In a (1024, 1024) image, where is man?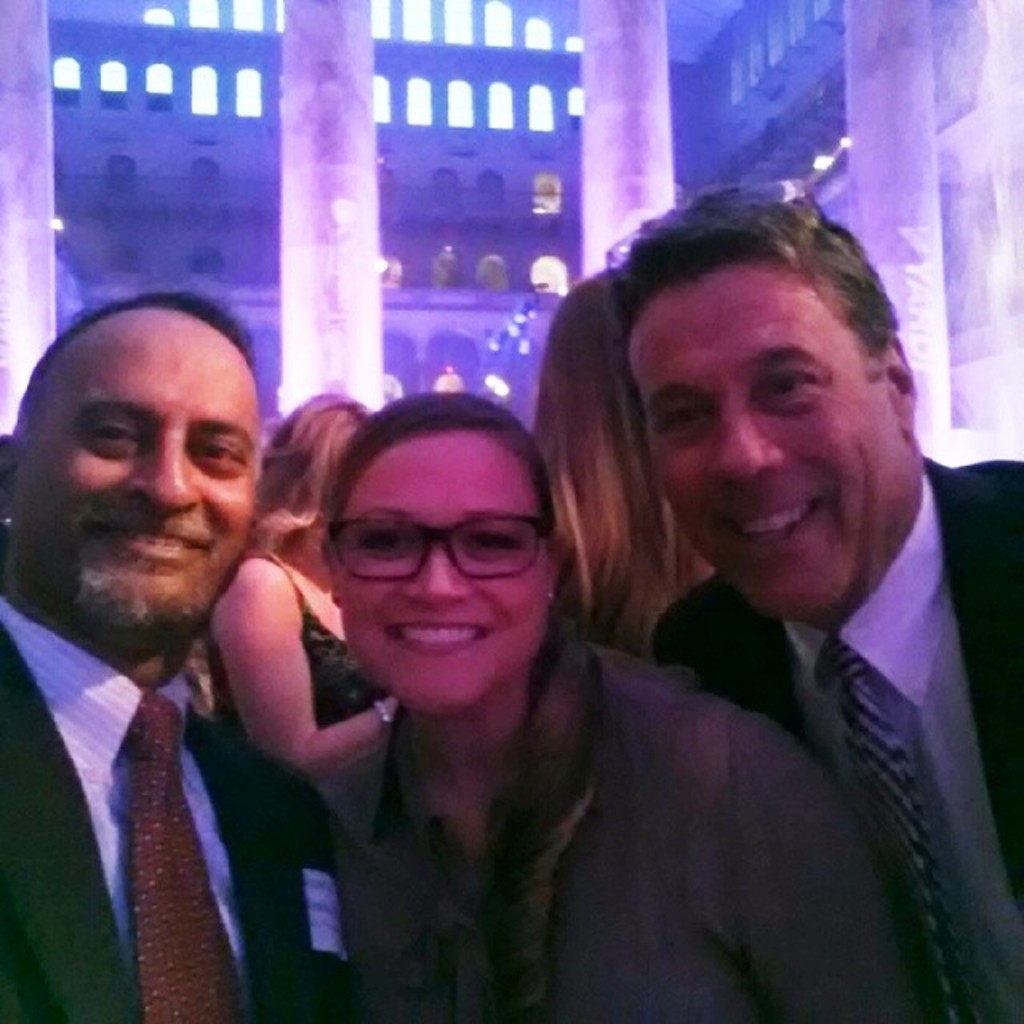
0/290/357/1014.
